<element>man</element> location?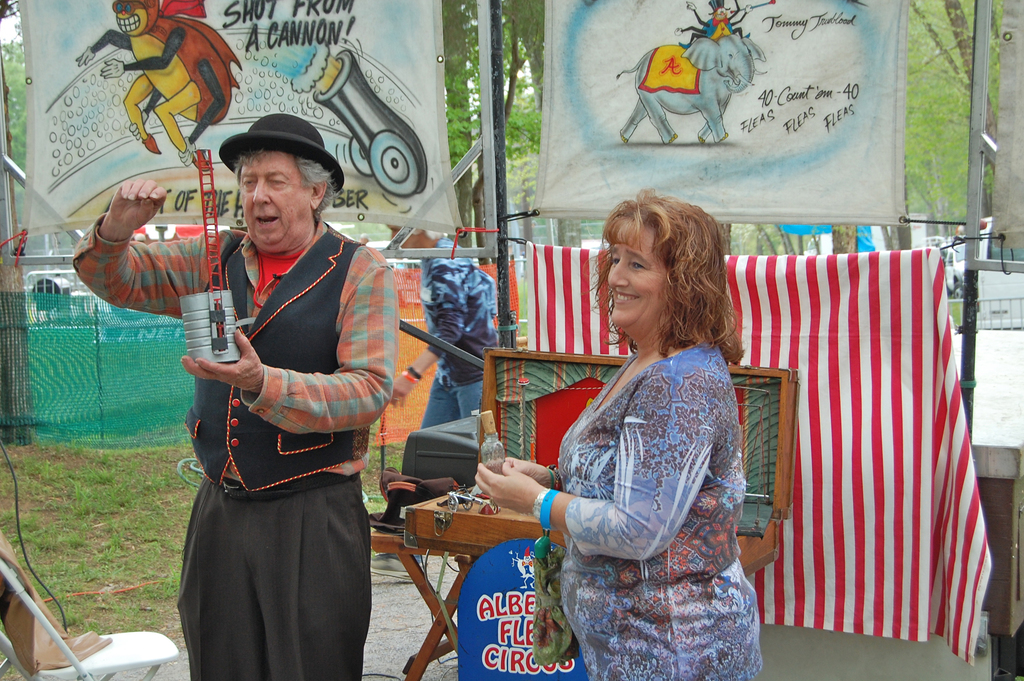
l=380, t=214, r=513, b=435
